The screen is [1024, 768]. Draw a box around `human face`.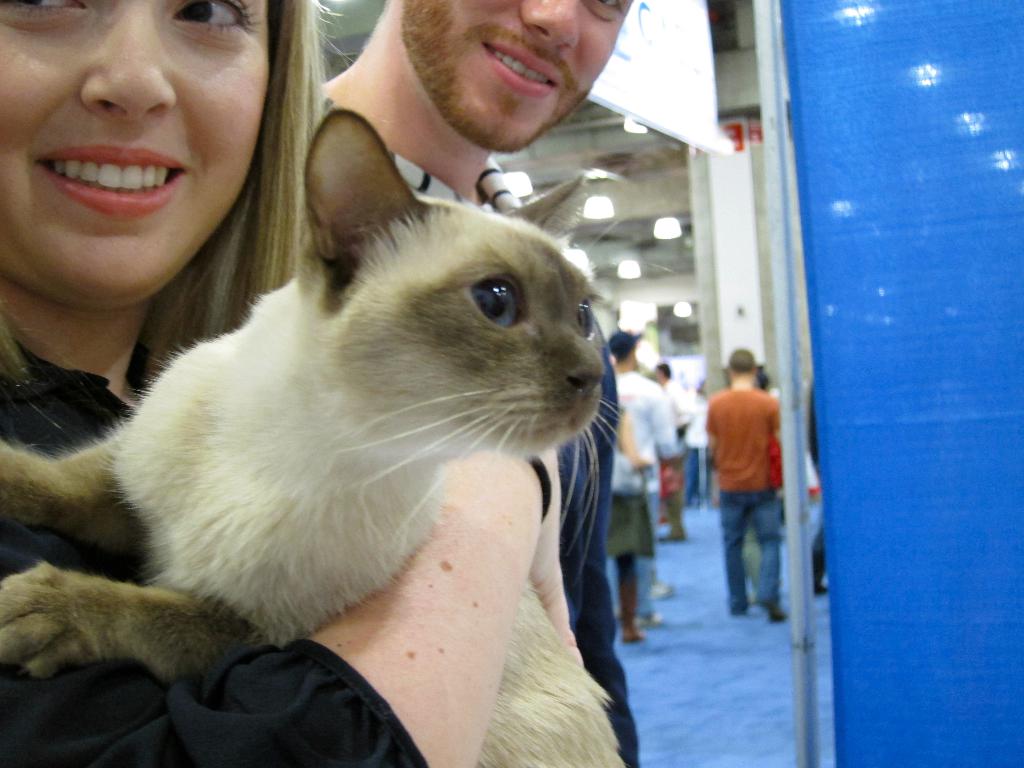
<box>401,0,633,150</box>.
